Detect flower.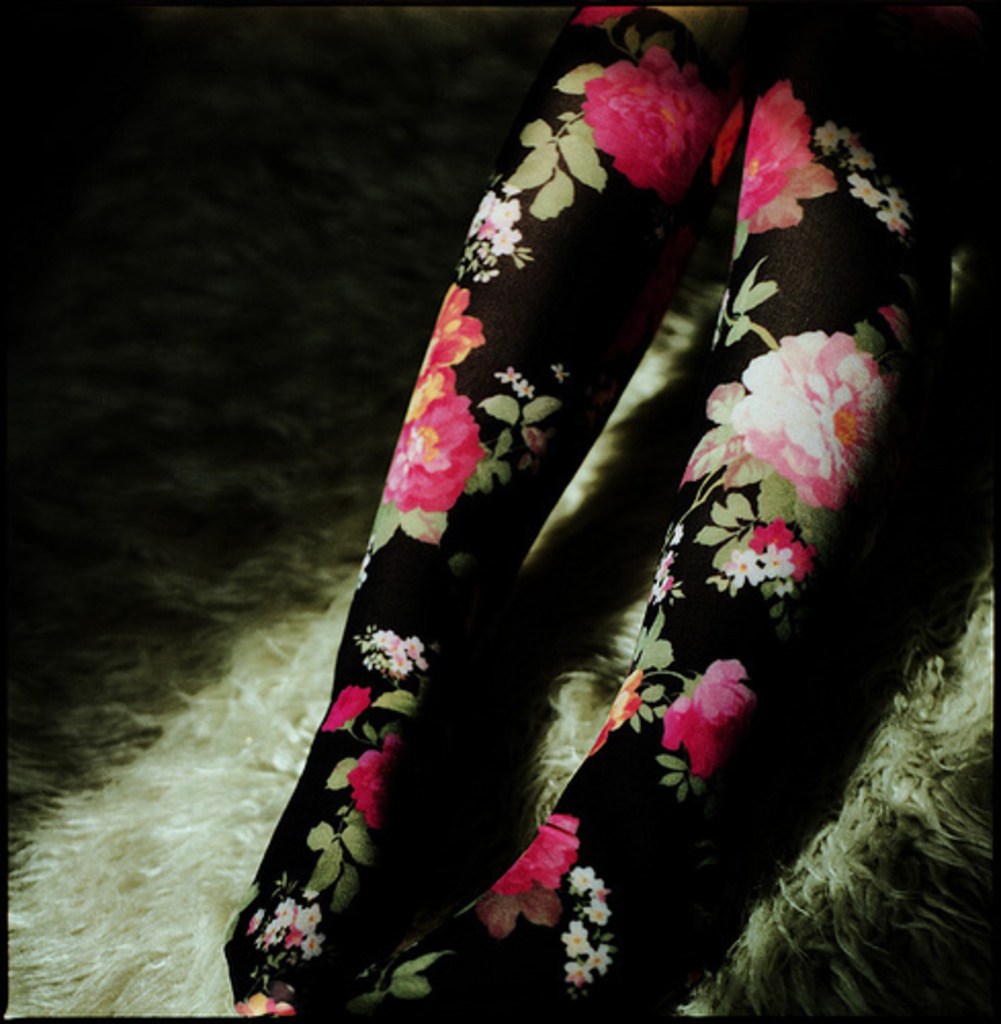
Detected at region(587, 674, 643, 762).
